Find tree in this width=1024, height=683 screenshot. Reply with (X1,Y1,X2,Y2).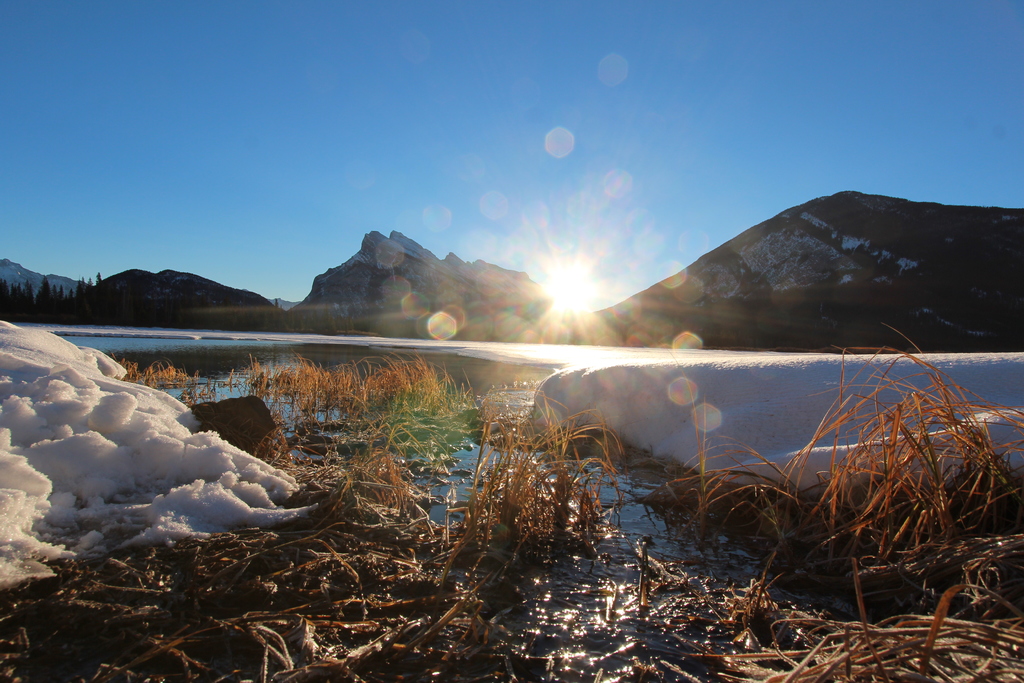
(61,286,68,309).
